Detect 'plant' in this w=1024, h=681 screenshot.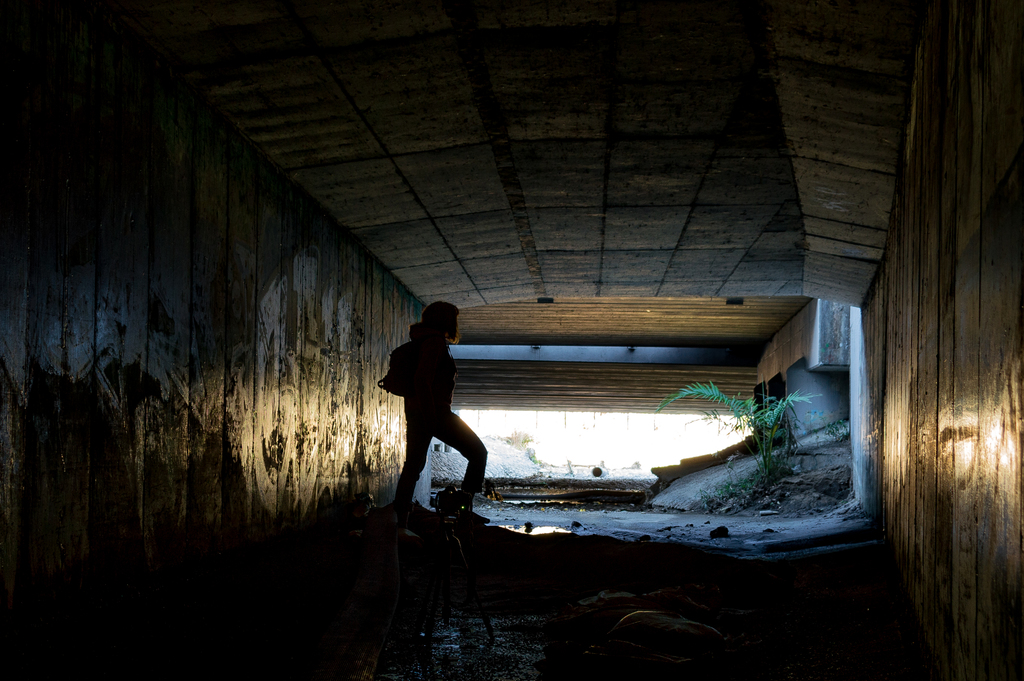
Detection: (509, 431, 529, 445).
